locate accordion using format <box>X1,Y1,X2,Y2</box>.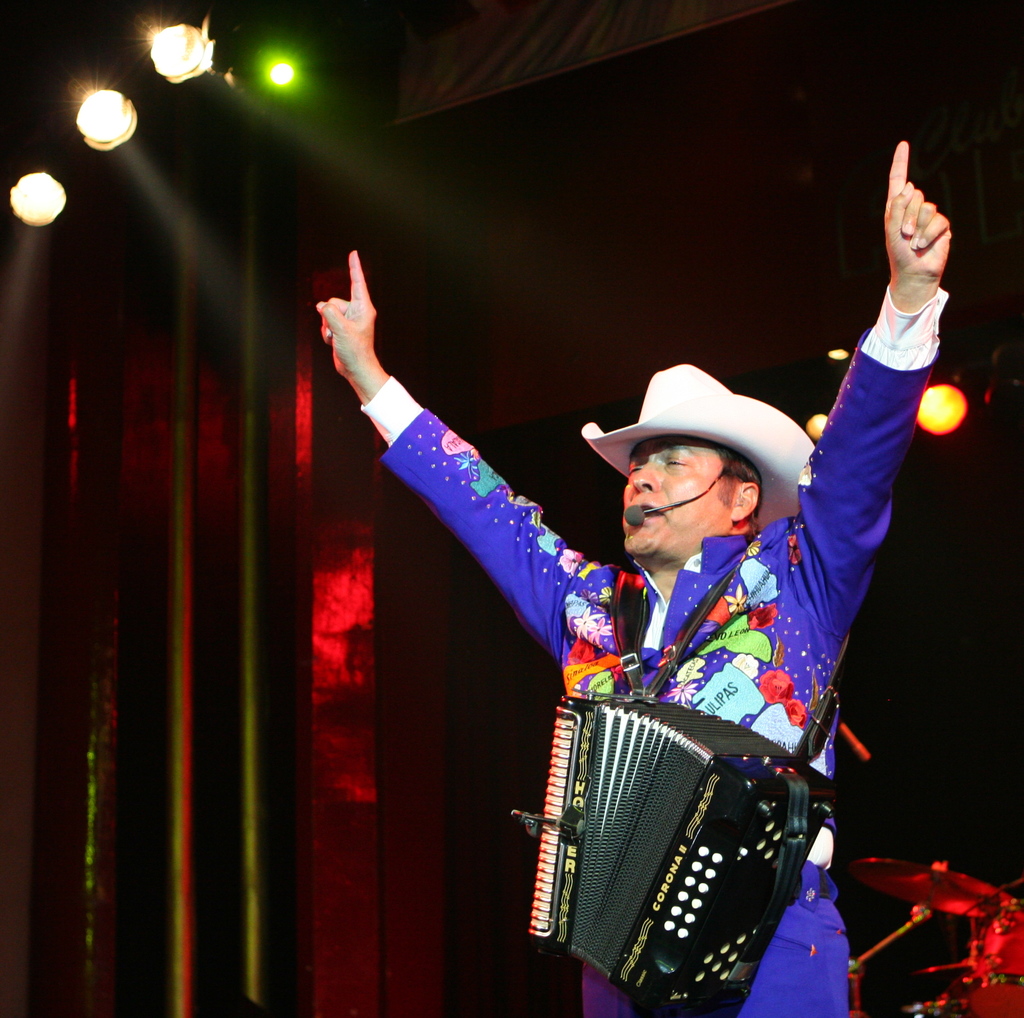
<box>523,544,836,1005</box>.
